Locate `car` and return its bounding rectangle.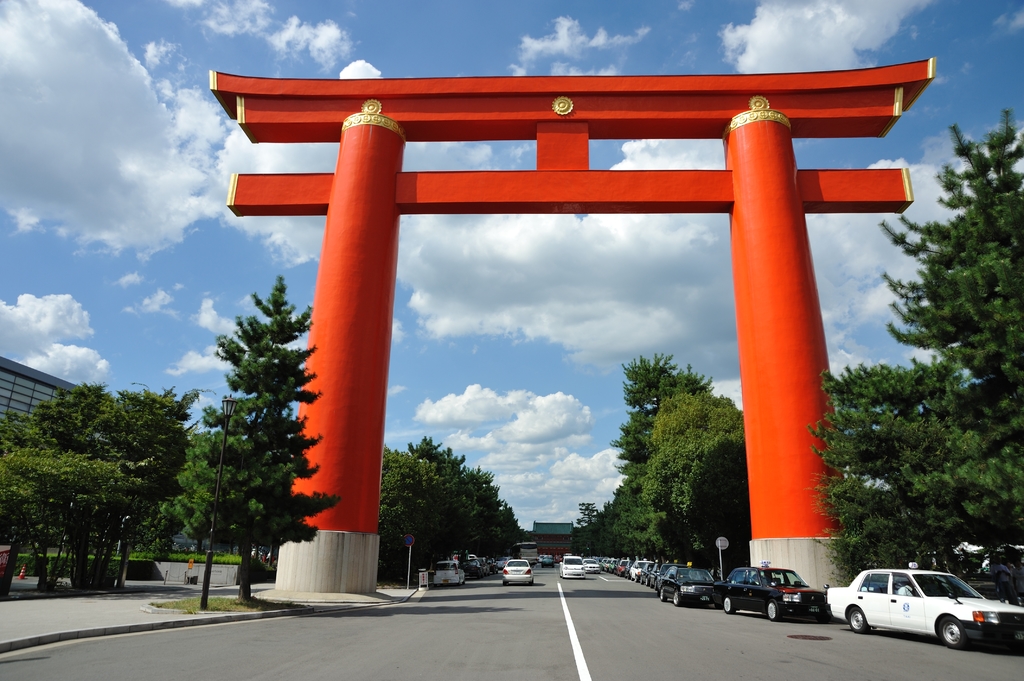
(557, 556, 586, 581).
